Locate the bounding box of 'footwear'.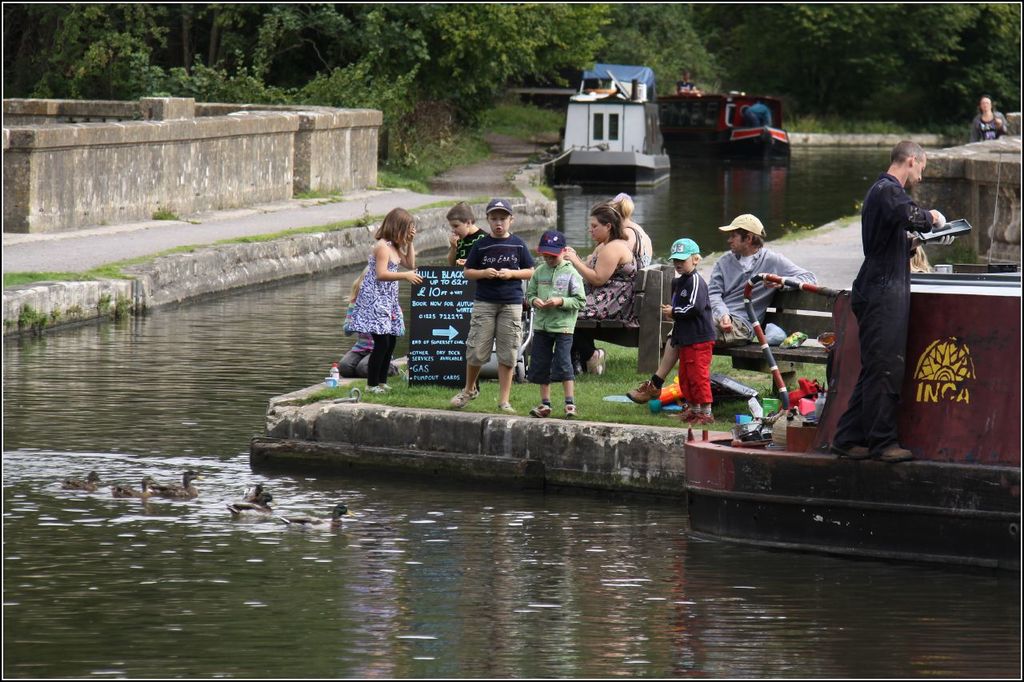
Bounding box: x1=499, y1=403, x2=514, y2=413.
